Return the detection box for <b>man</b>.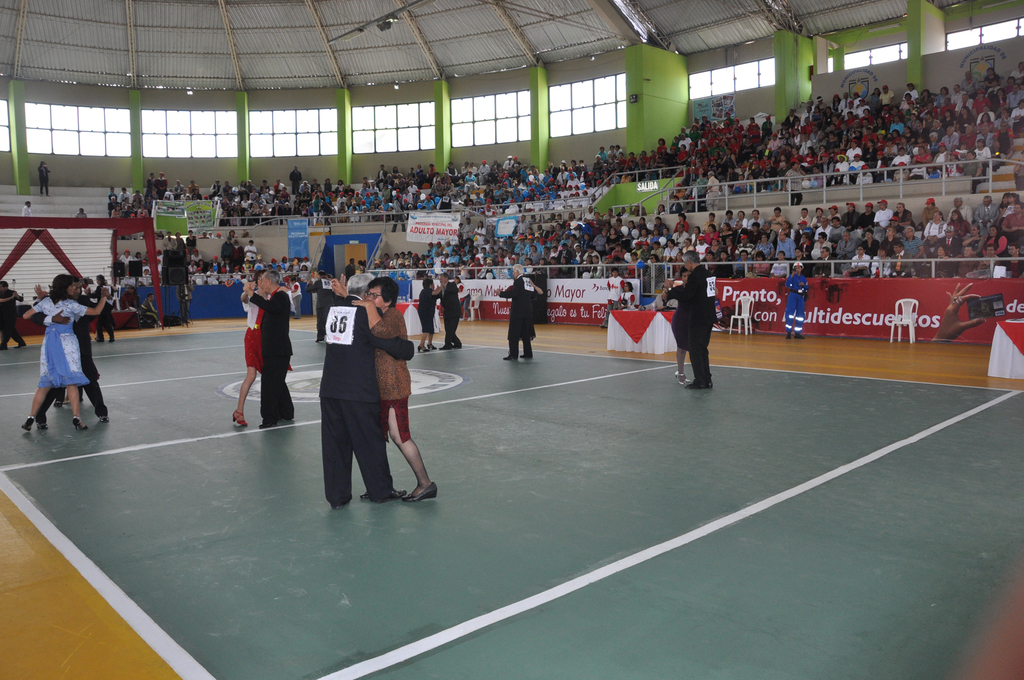
(x1=601, y1=270, x2=625, y2=332).
